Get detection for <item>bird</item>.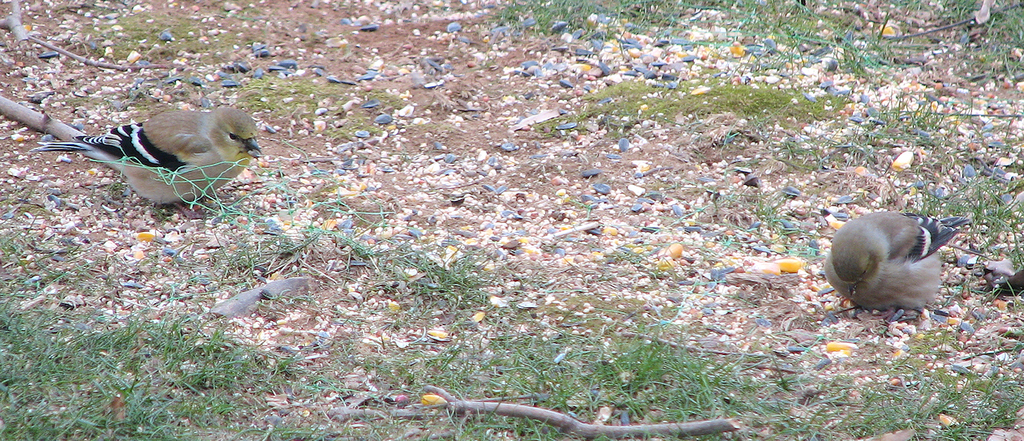
Detection: 15:101:267:214.
